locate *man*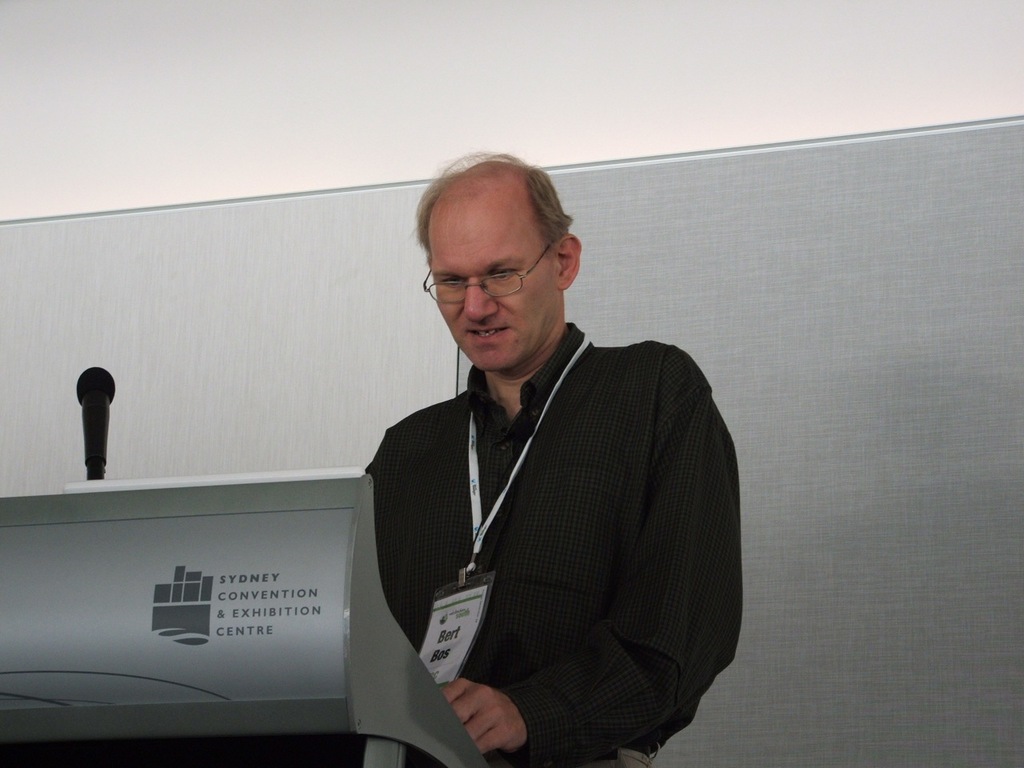
BBox(314, 169, 748, 756)
